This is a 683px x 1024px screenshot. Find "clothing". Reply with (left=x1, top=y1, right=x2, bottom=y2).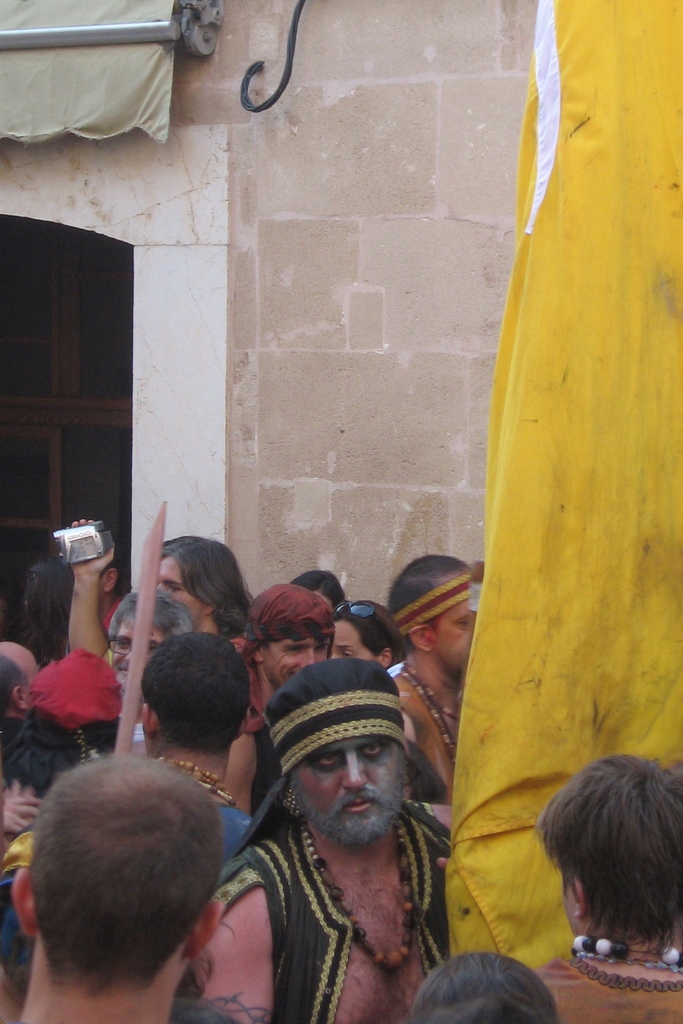
(left=0, top=833, right=40, bottom=973).
